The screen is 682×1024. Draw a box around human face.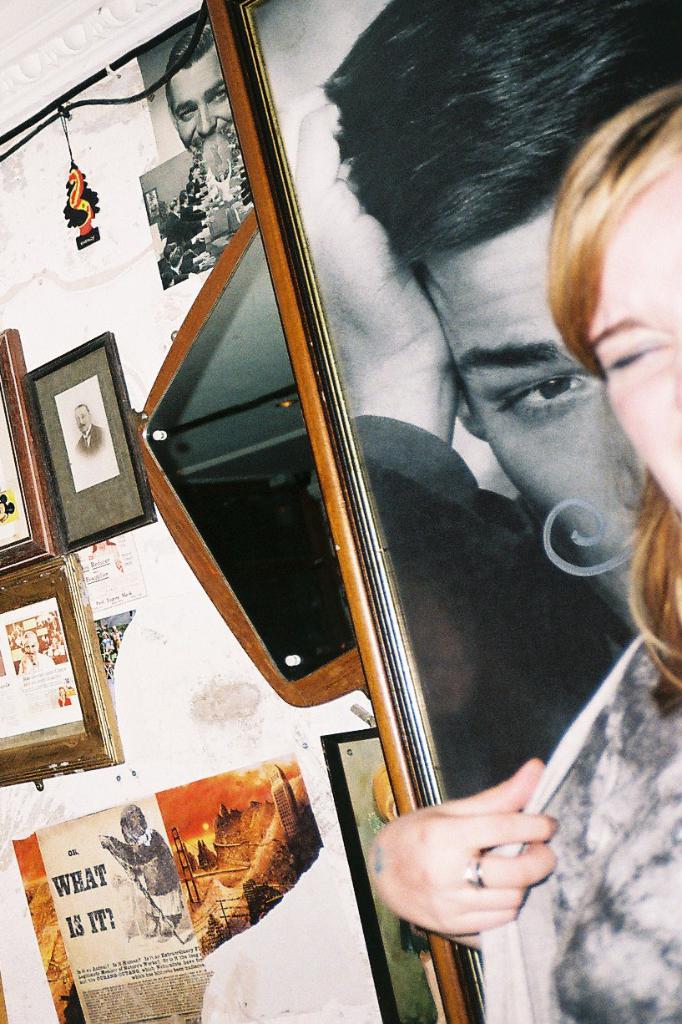
locate(415, 206, 664, 633).
